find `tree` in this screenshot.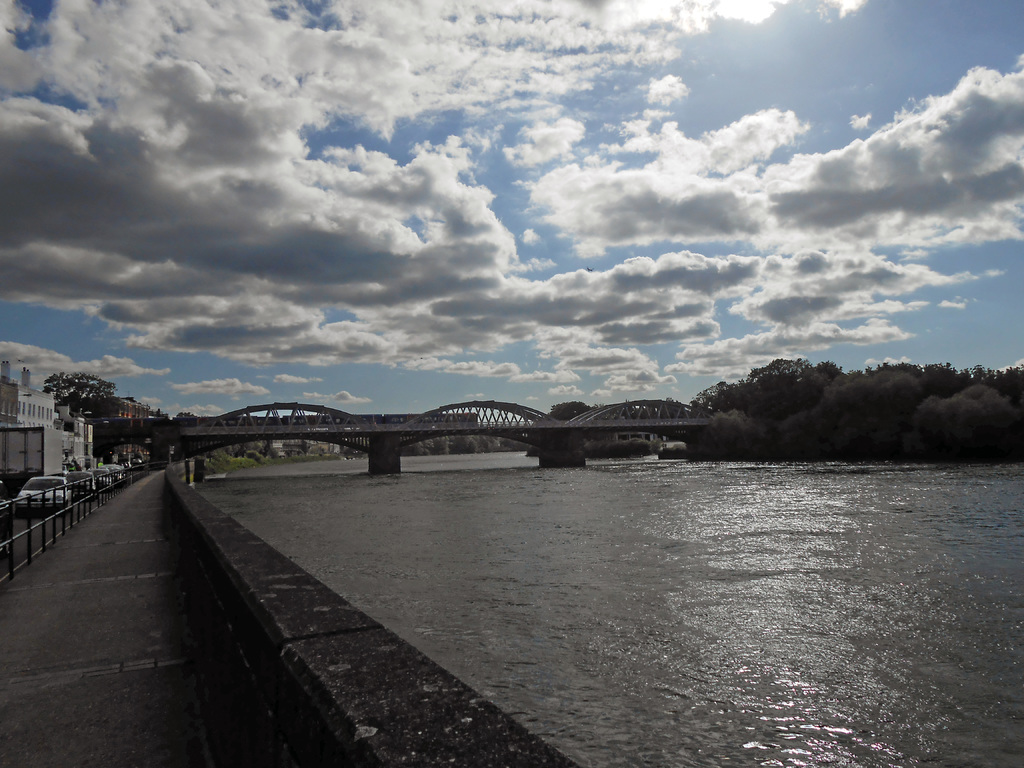
The bounding box for `tree` is box(39, 369, 128, 408).
